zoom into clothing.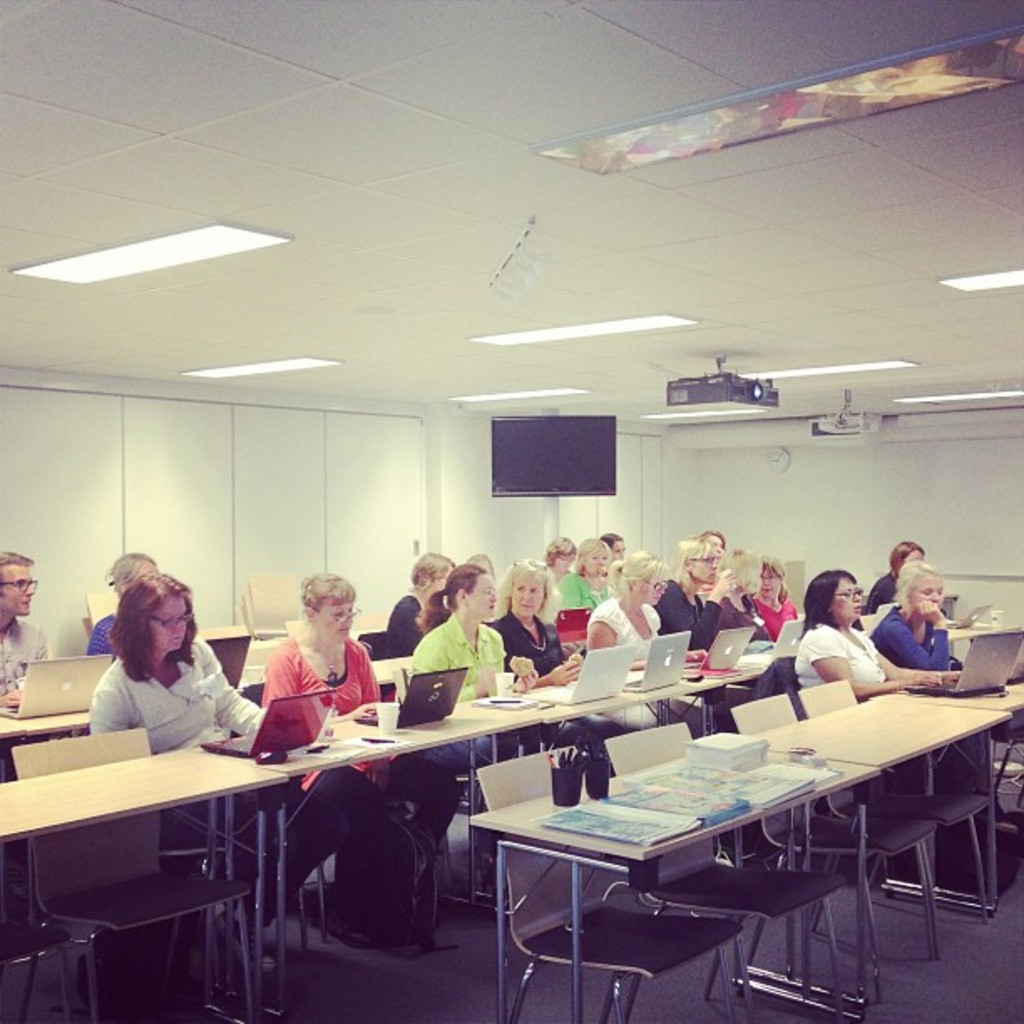
Zoom target: <box>870,599,952,676</box>.
